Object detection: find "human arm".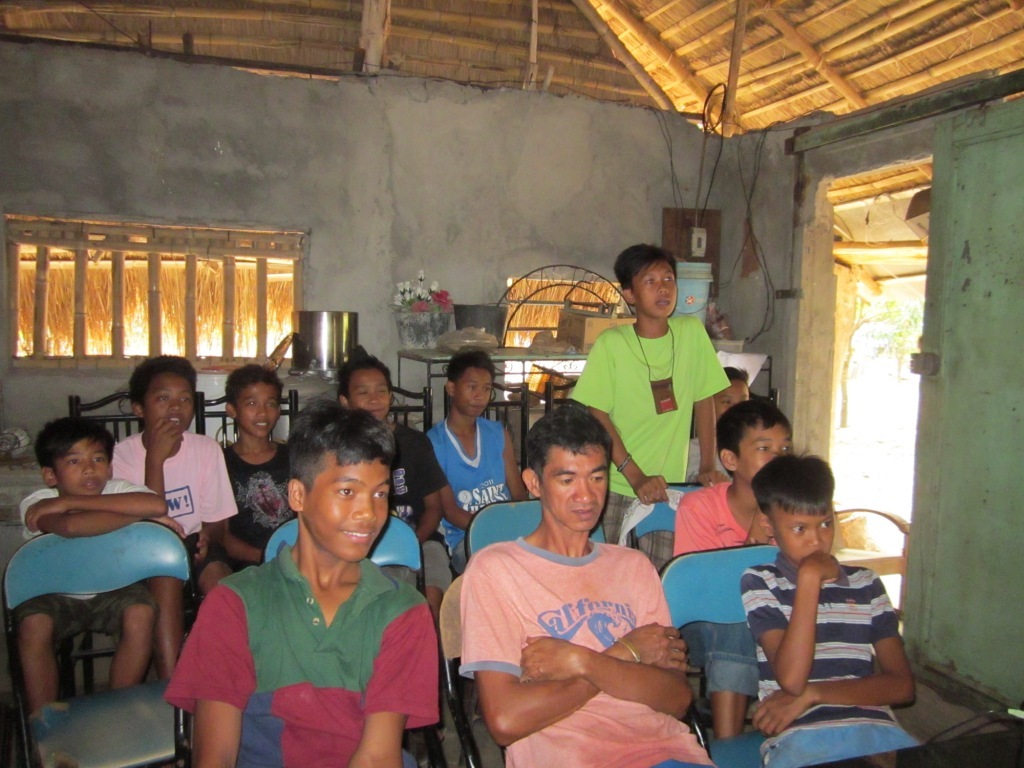
<bbox>682, 326, 724, 491</bbox>.
